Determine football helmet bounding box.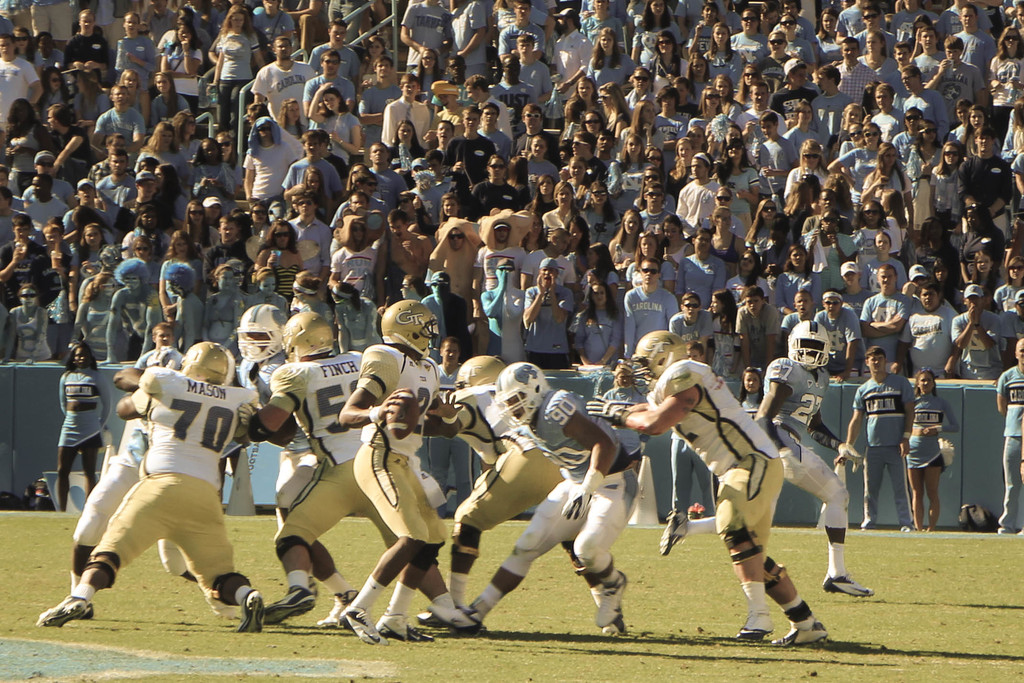
Determined: 493:362:547:425.
